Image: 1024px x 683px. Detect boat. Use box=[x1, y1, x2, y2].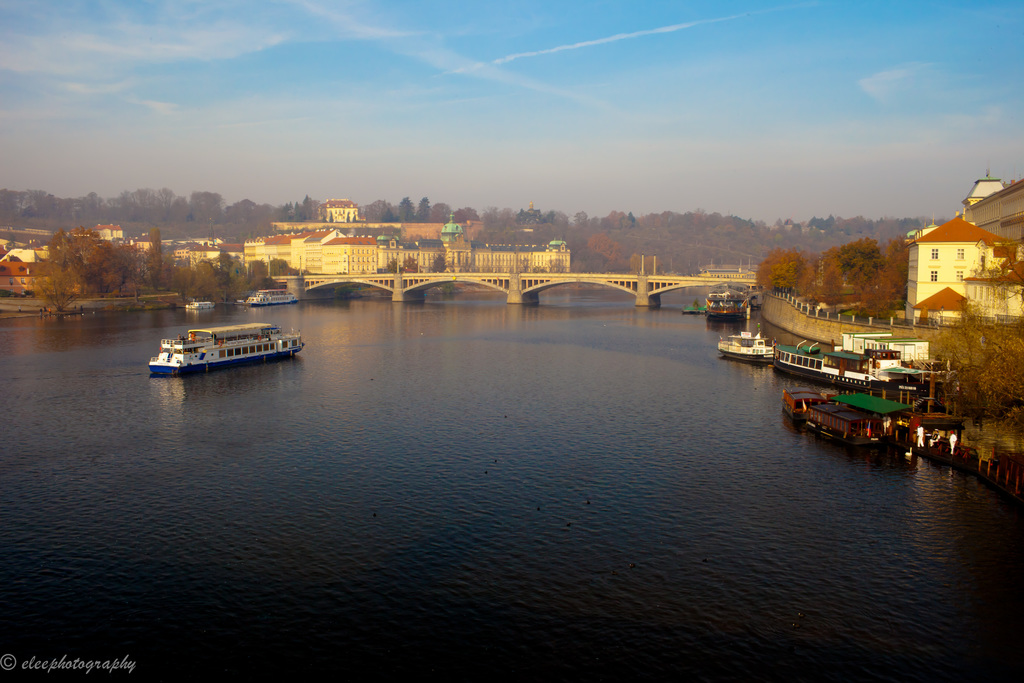
box=[701, 276, 758, 327].
